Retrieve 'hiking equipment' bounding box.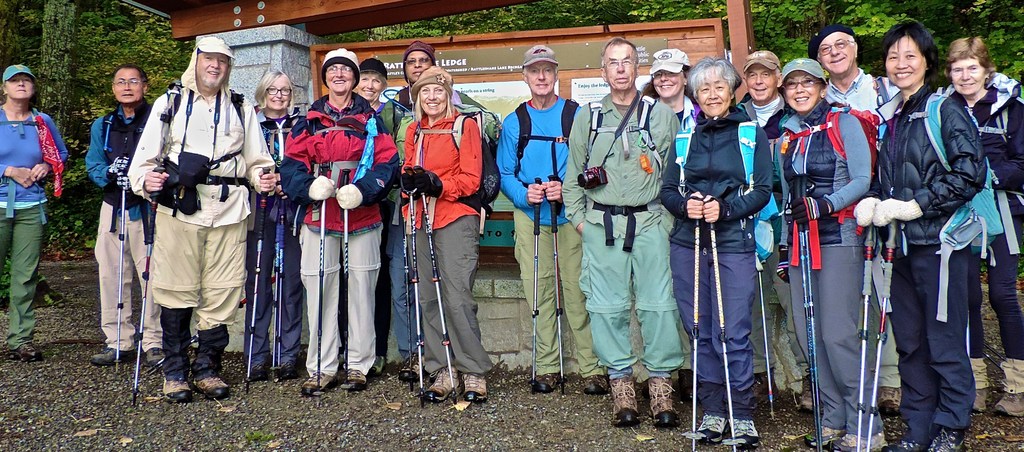
Bounding box: Rect(456, 374, 488, 405).
